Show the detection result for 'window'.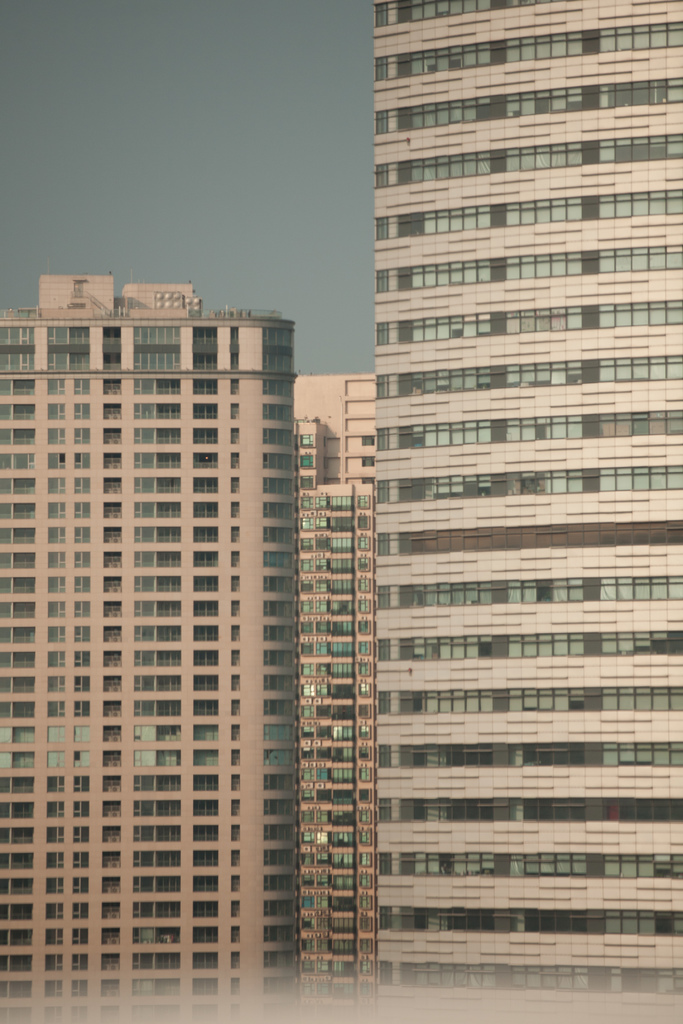
374 798 682 821.
